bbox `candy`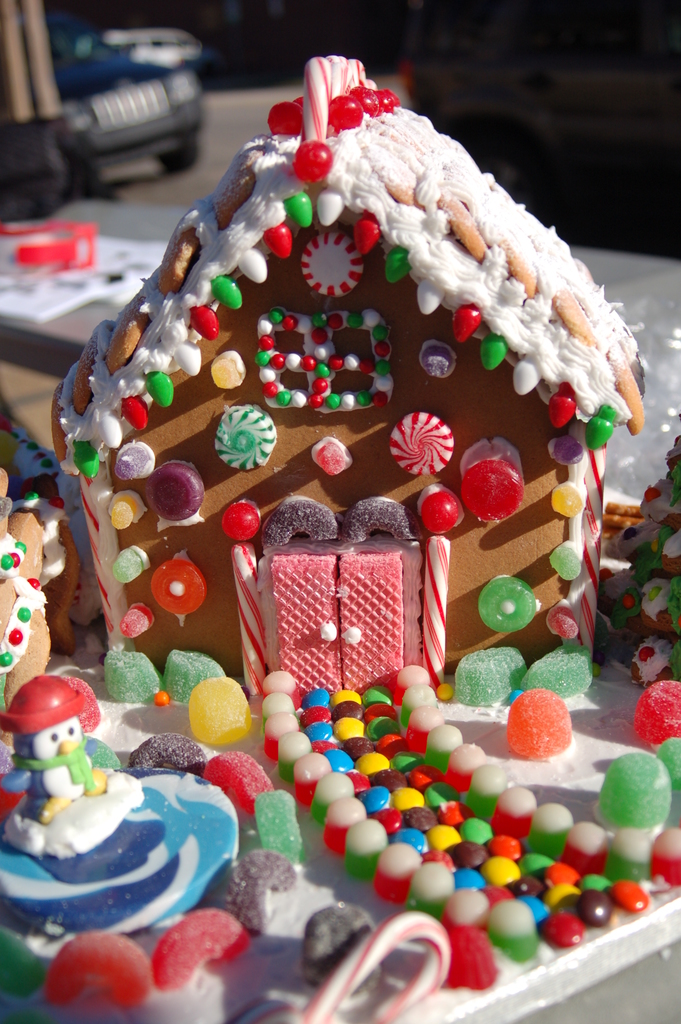
460,643,534,710
